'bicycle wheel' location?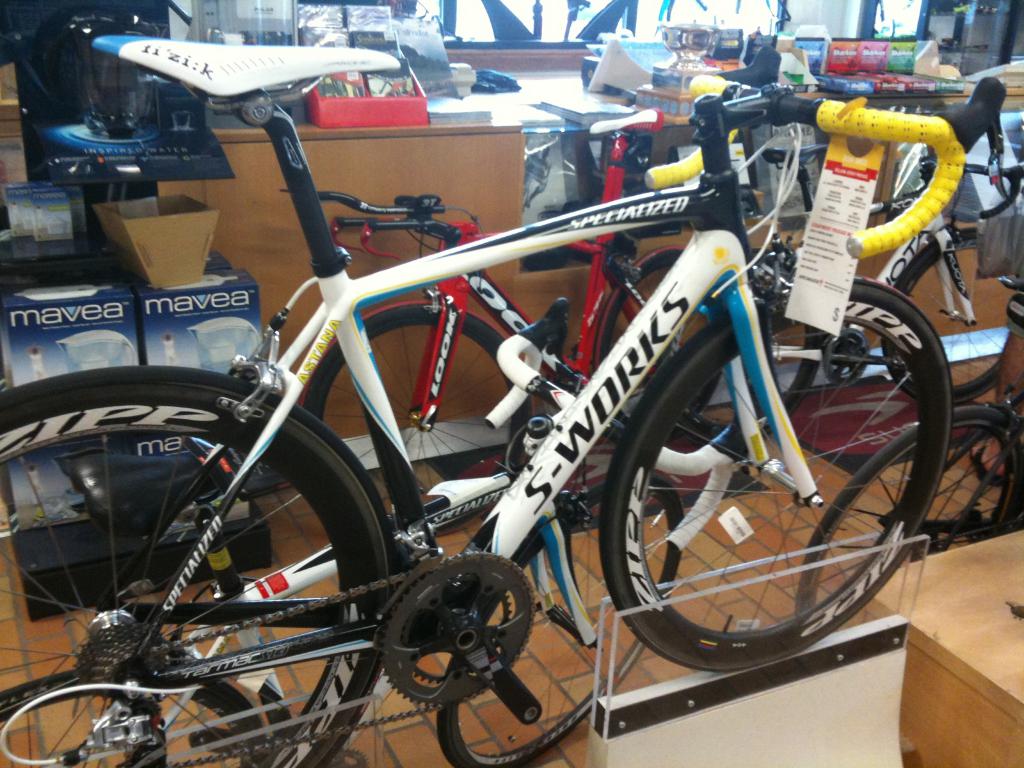
(435, 481, 688, 767)
